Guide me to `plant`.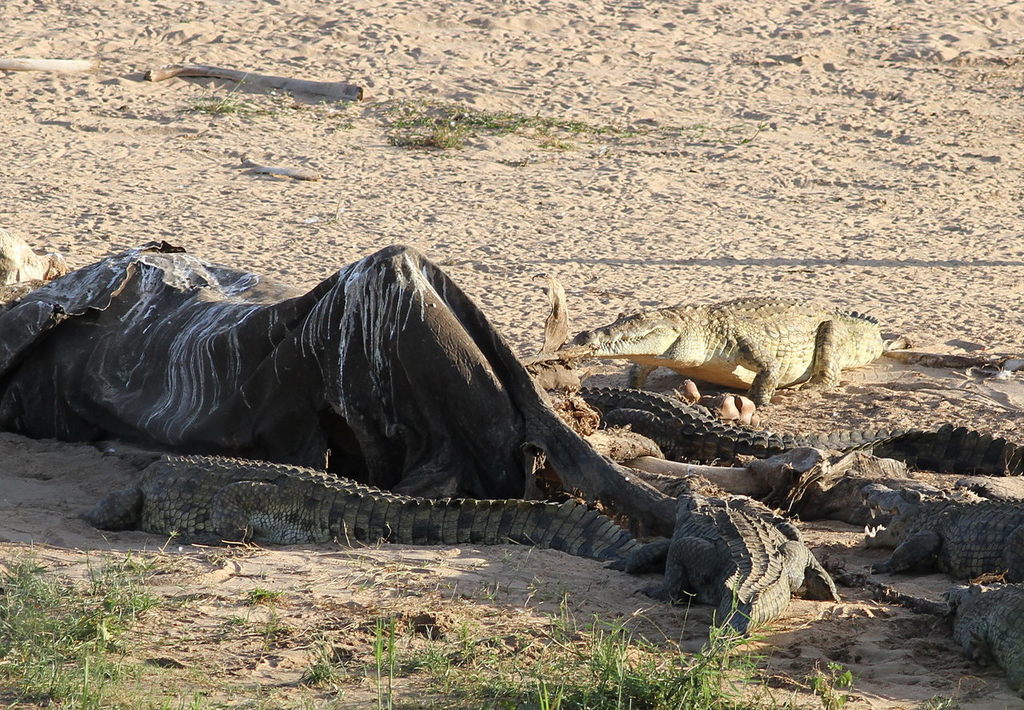
Guidance: locate(474, 102, 742, 158).
